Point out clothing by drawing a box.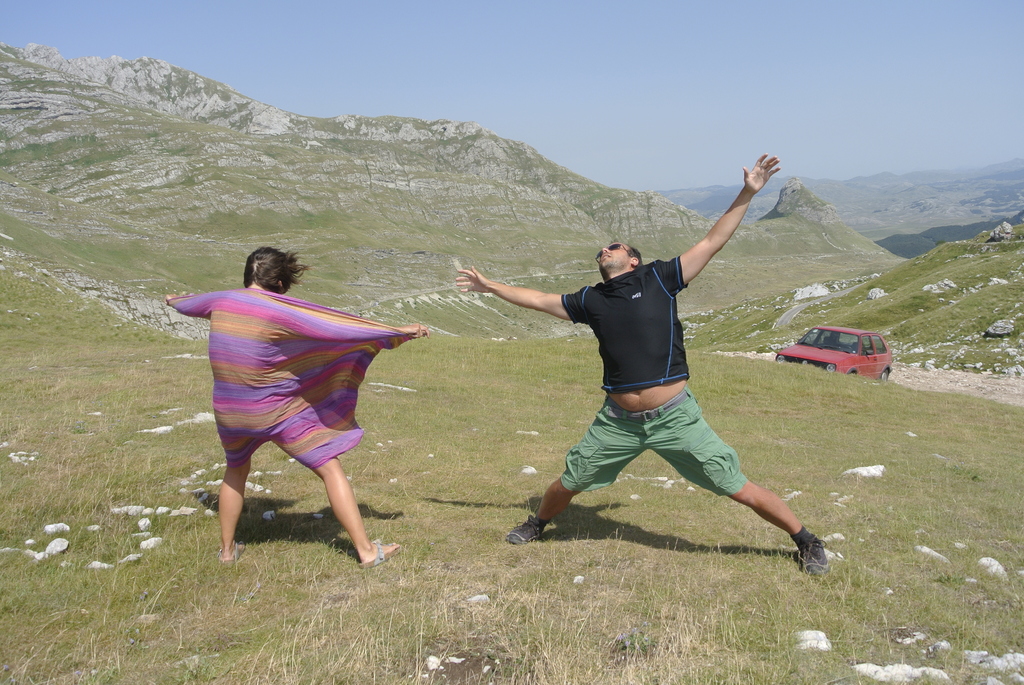
562:260:744:495.
